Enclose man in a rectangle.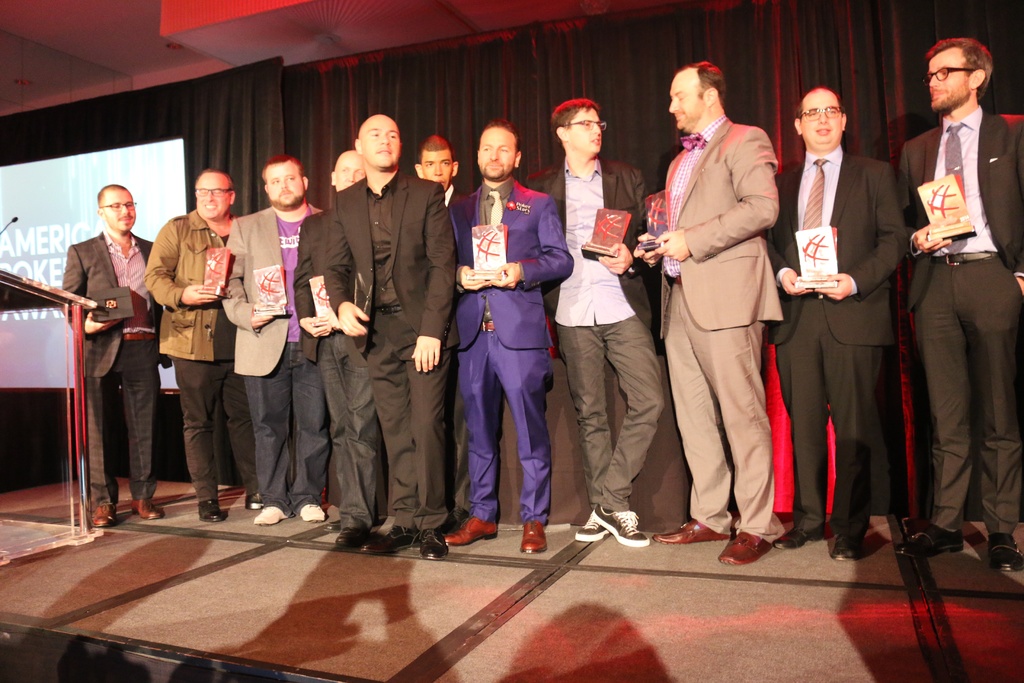
216, 151, 326, 521.
